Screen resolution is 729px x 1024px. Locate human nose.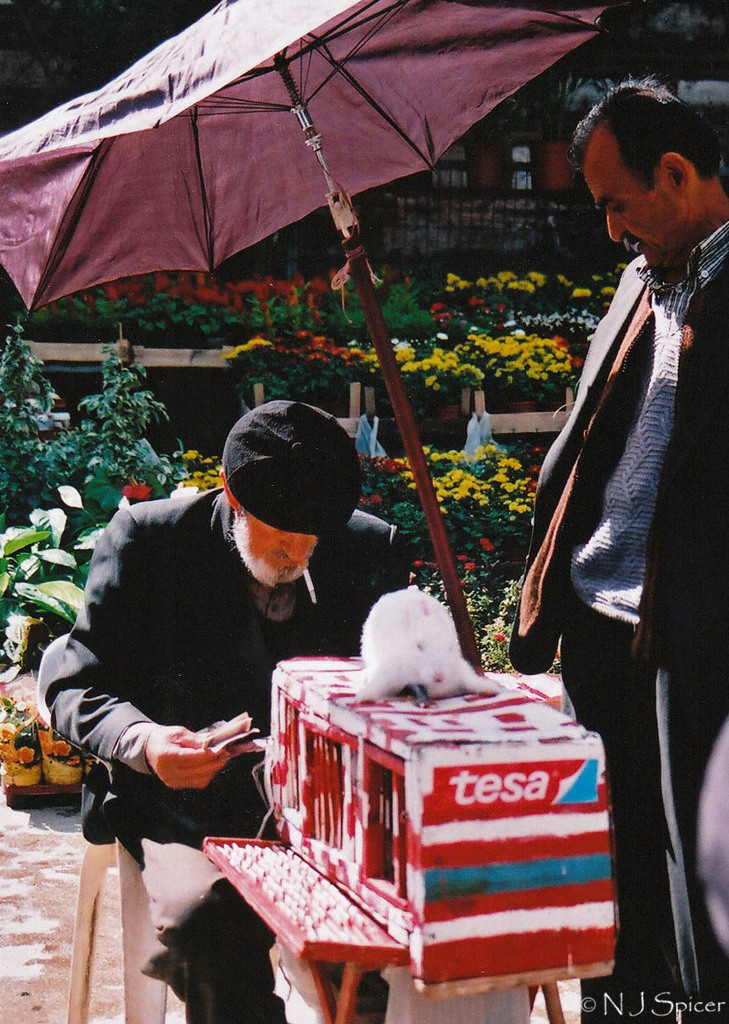
<region>608, 215, 625, 247</region>.
